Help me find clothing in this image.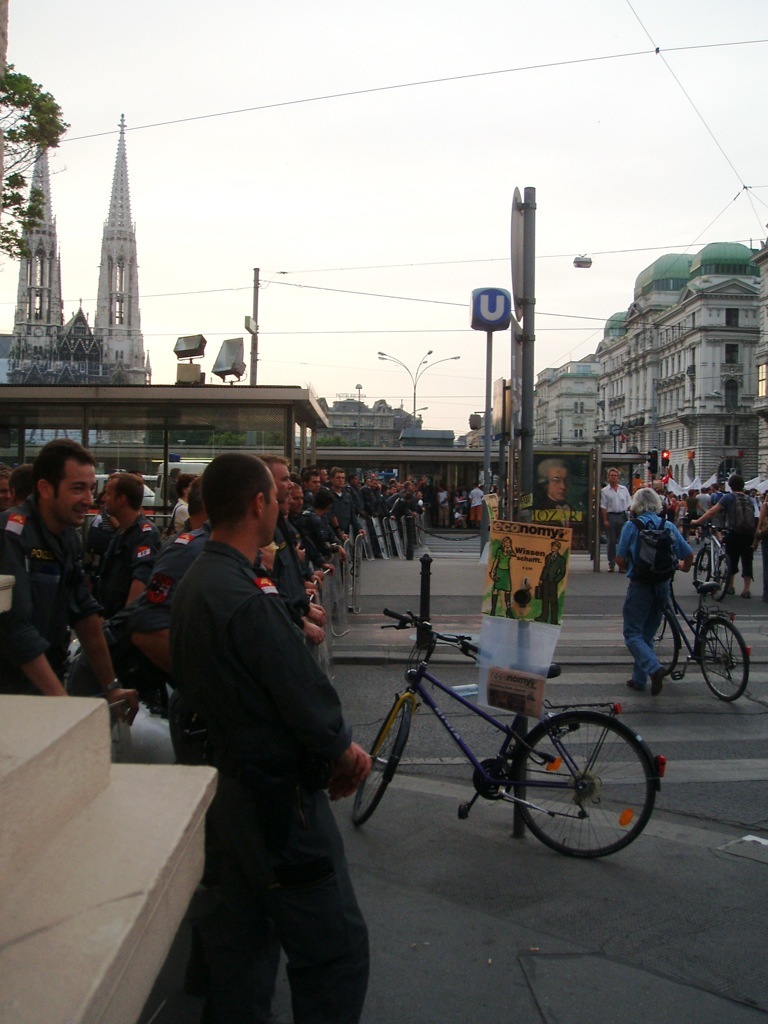
Found it: Rect(597, 481, 630, 568).
